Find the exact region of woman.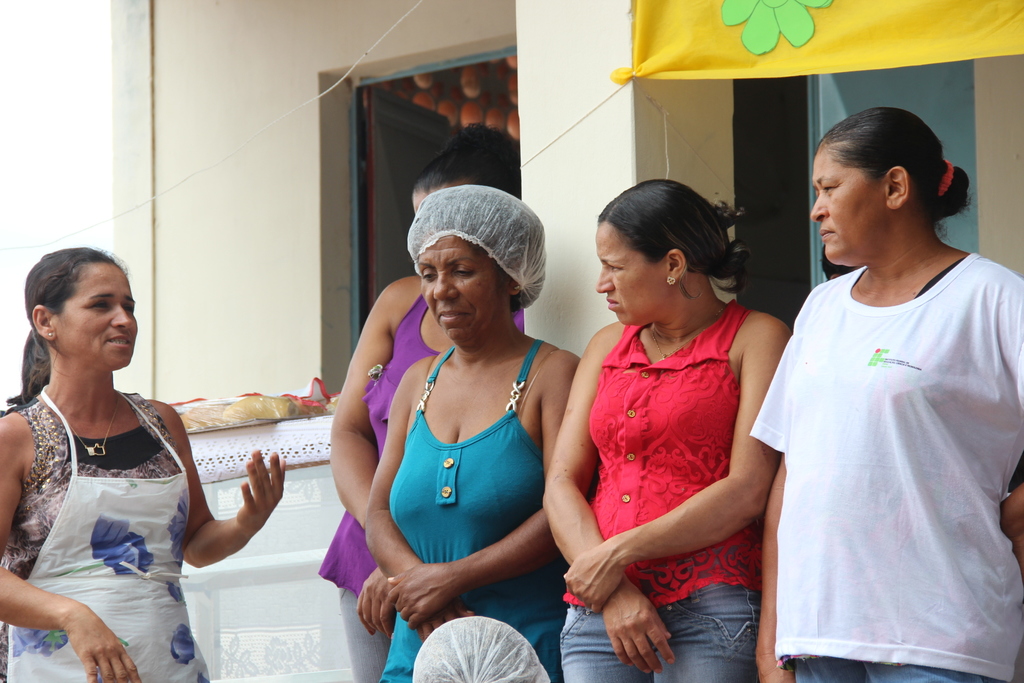
Exact region: [left=751, top=108, right=1023, bottom=682].
